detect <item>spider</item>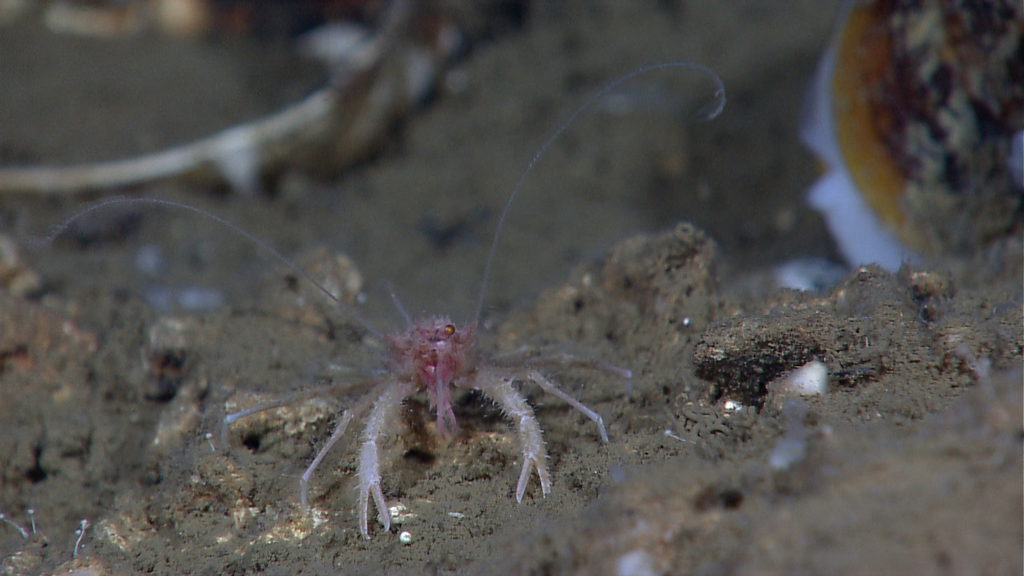
(42,62,728,546)
